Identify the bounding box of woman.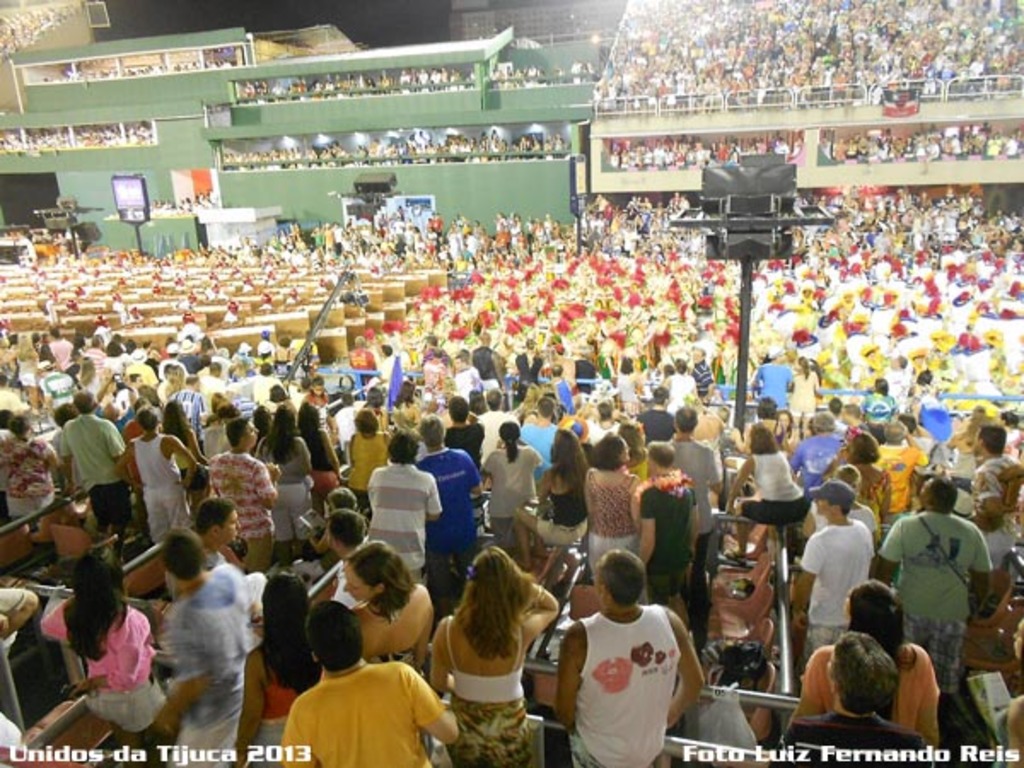
(425, 555, 573, 763).
